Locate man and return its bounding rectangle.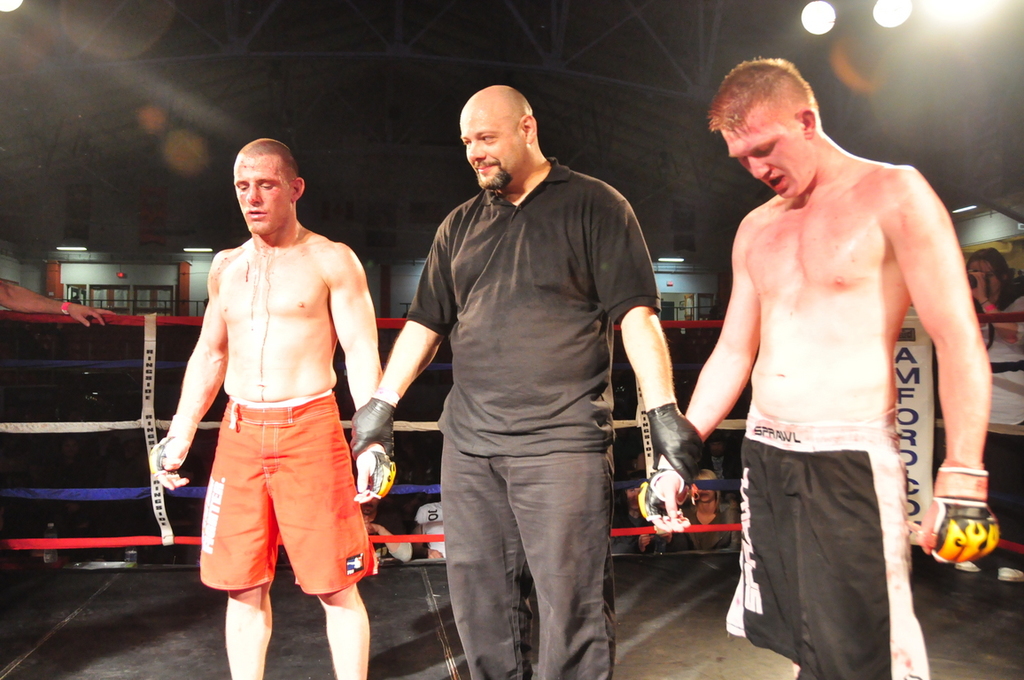
x1=171, y1=131, x2=380, y2=671.
